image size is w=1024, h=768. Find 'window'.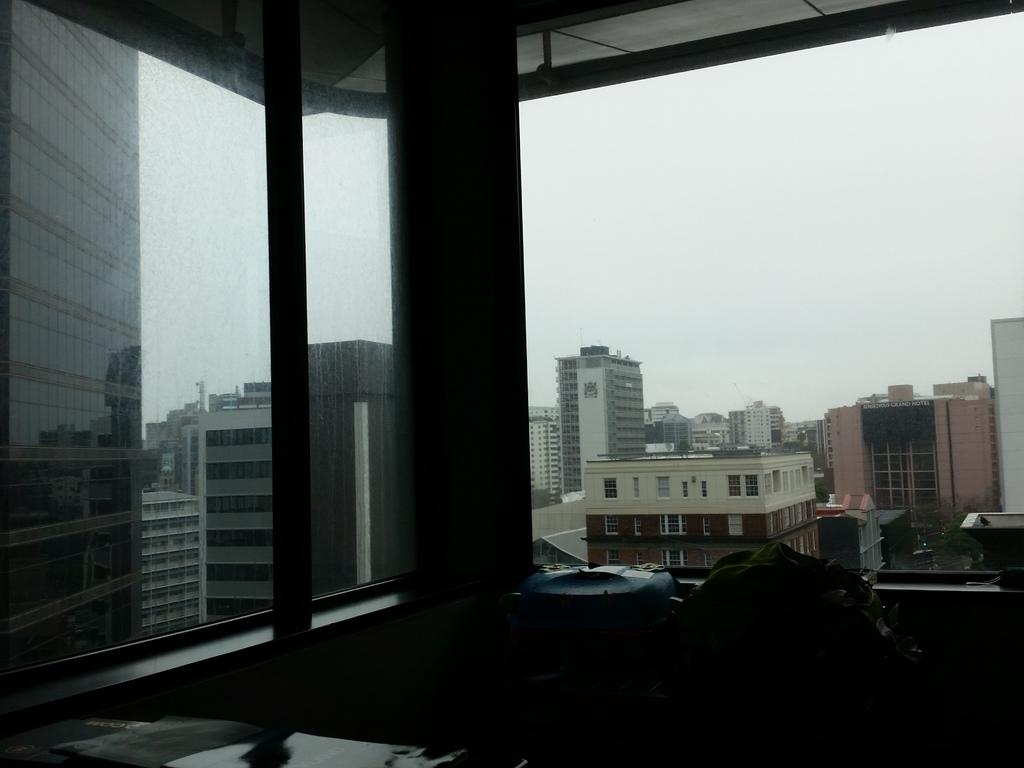
(727, 515, 746, 539).
